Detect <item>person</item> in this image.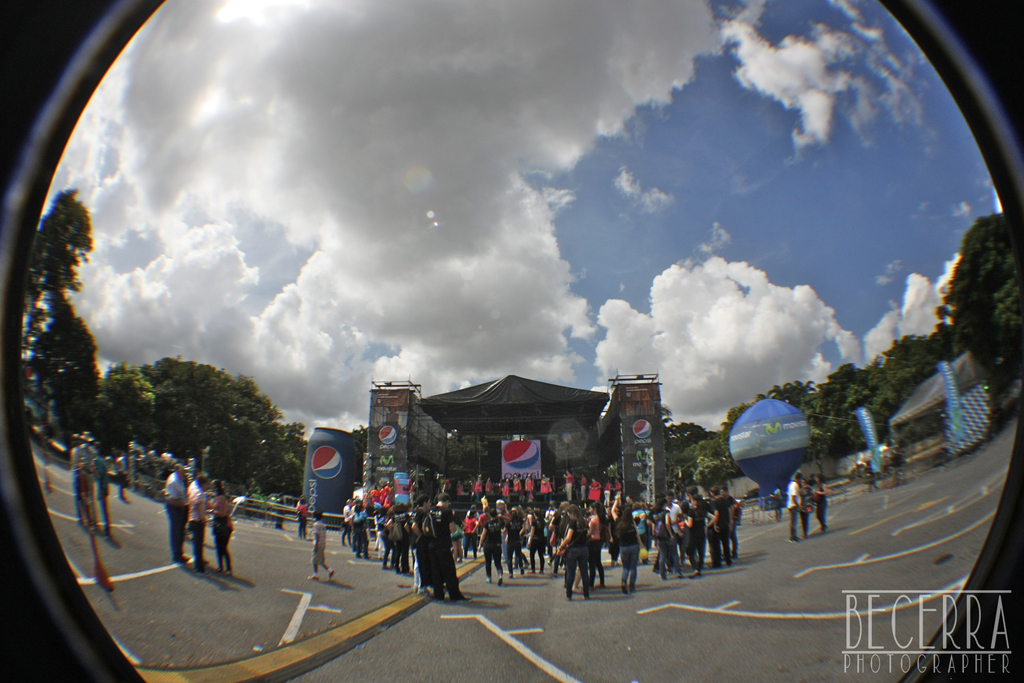
Detection: [left=208, top=482, right=234, bottom=575].
